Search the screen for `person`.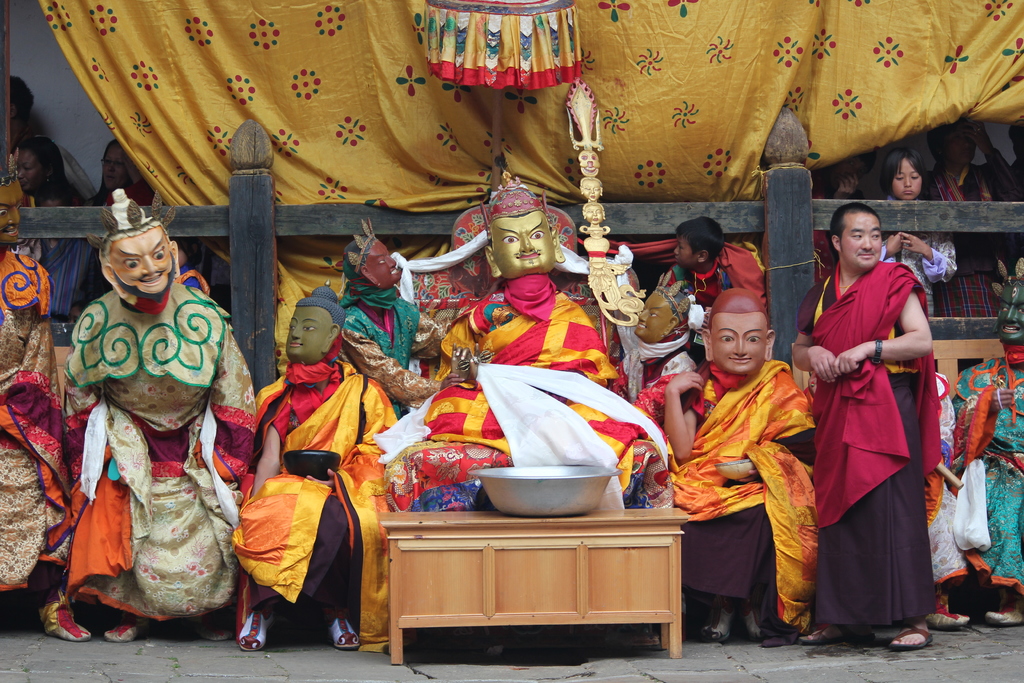
Found at Rect(954, 258, 1023, 627).
